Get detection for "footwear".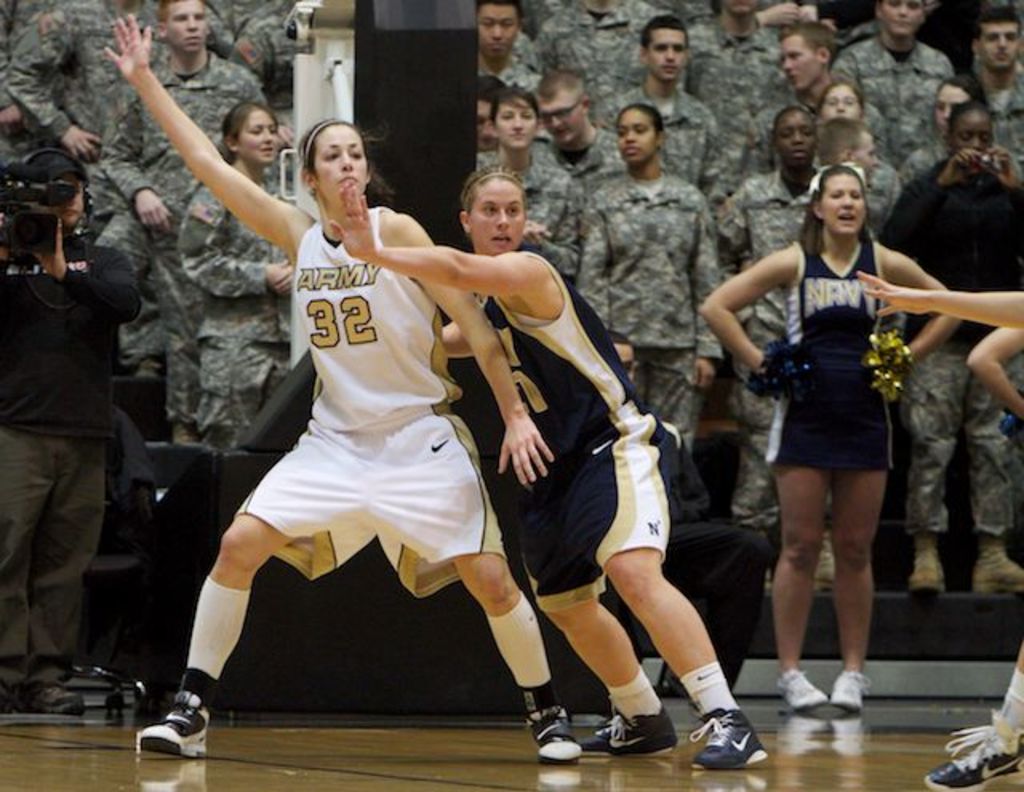
Detection: [819,675,875,715].
